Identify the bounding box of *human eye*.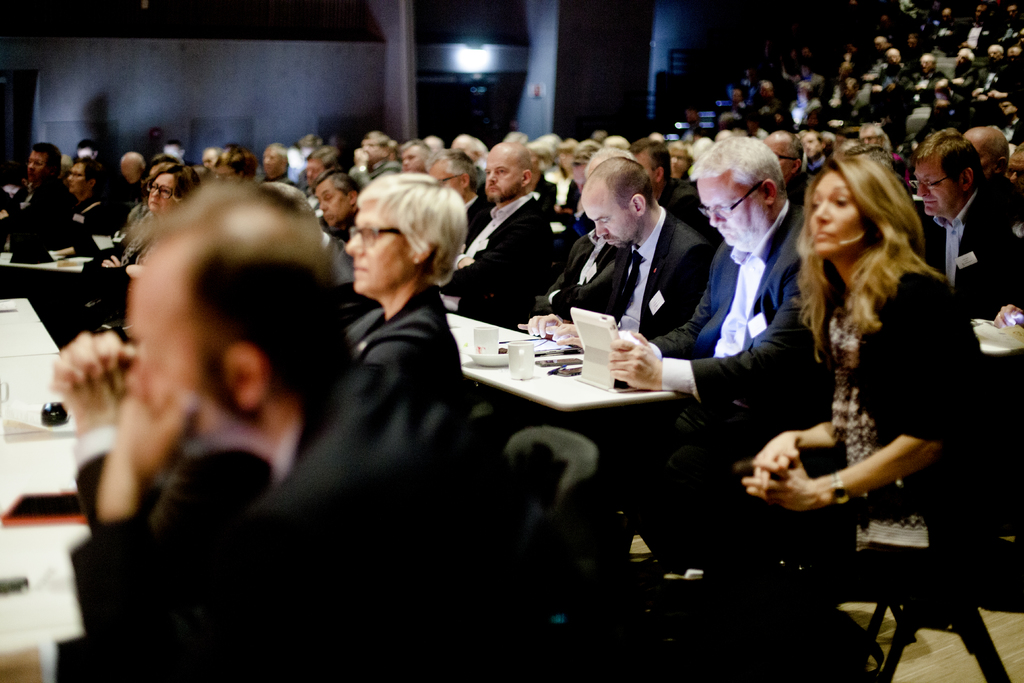
rect(326, 193, 332, 202).
